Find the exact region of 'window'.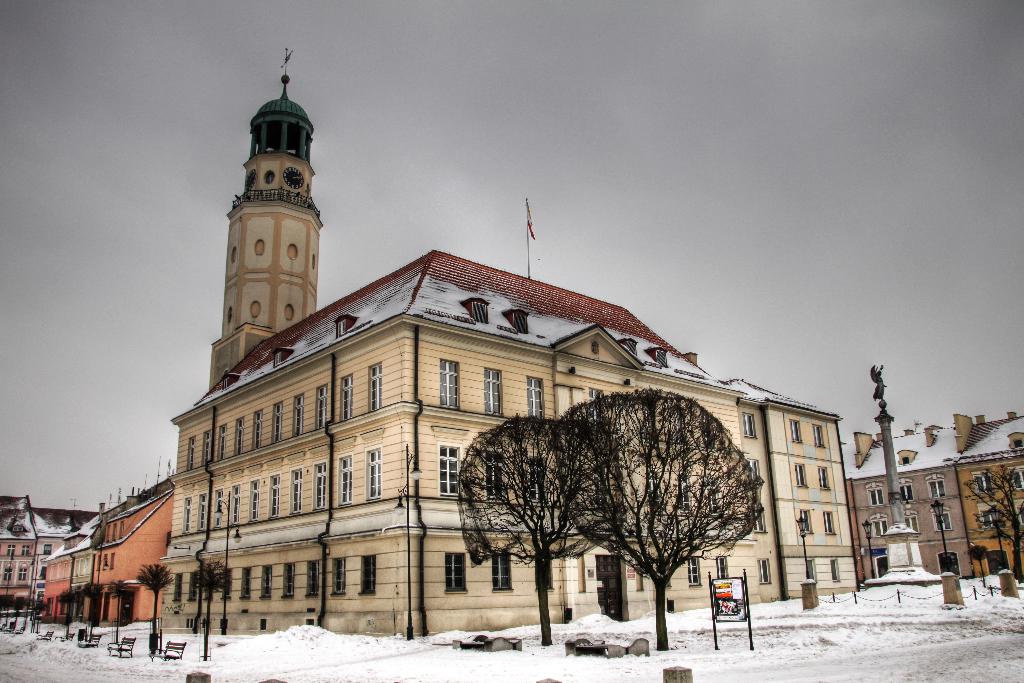
Exact region: {"left": 202, "top": 430, "right": 210, "bottom": 462}.
